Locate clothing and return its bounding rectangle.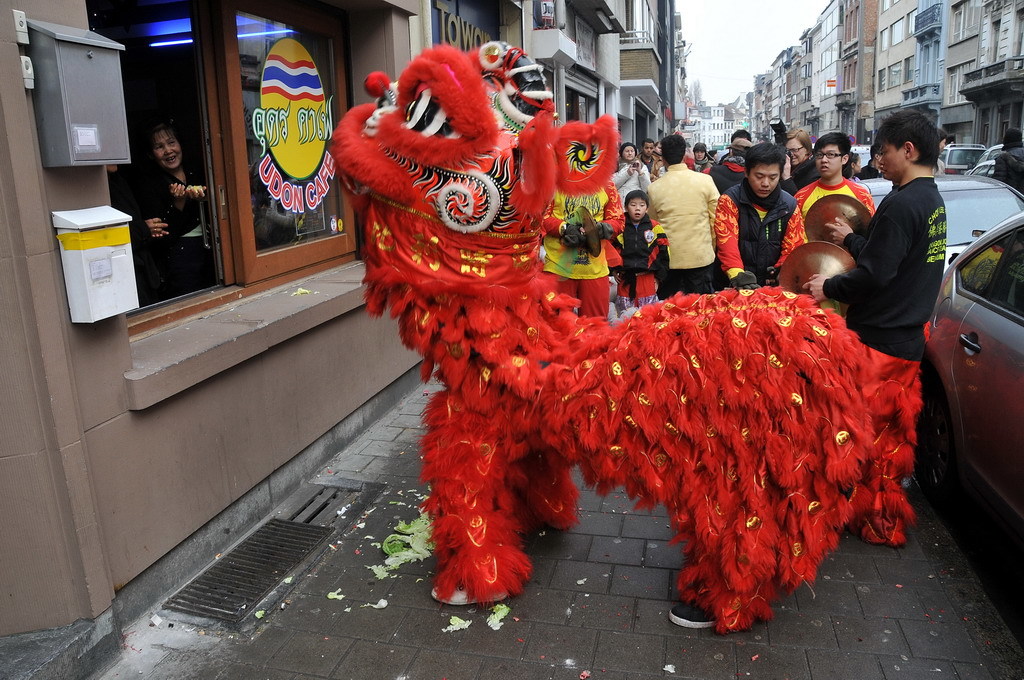
x1=606 y1=222 x2=658 y2=303.
